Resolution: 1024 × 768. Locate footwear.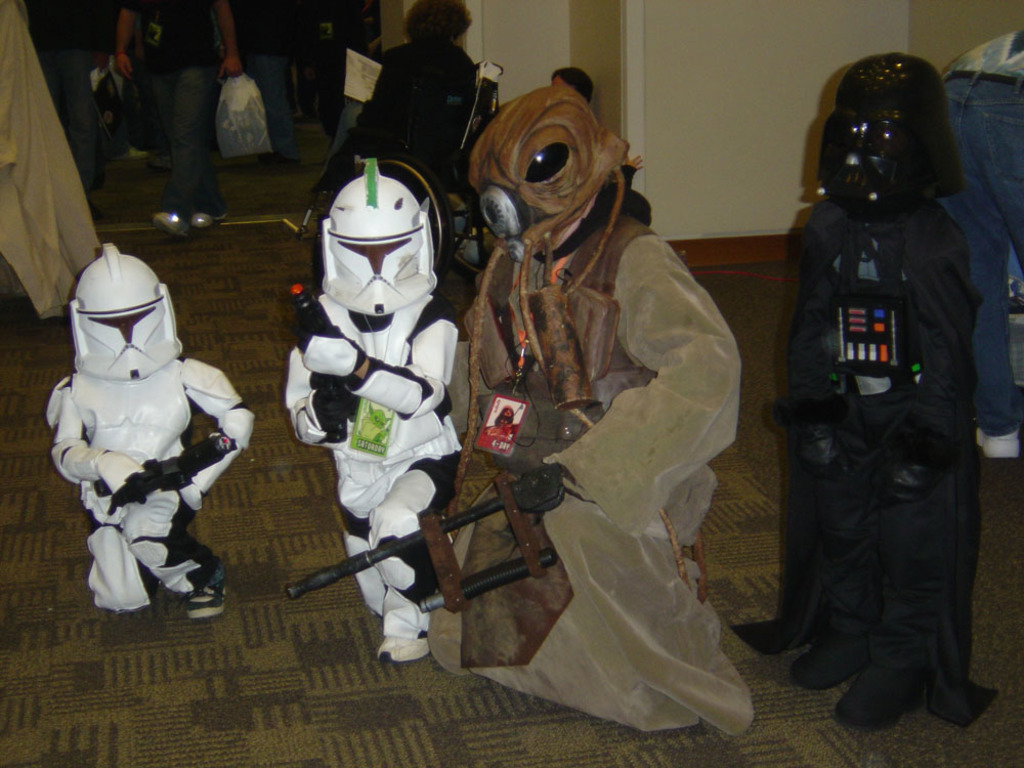
[178, 578, 226, 616].
